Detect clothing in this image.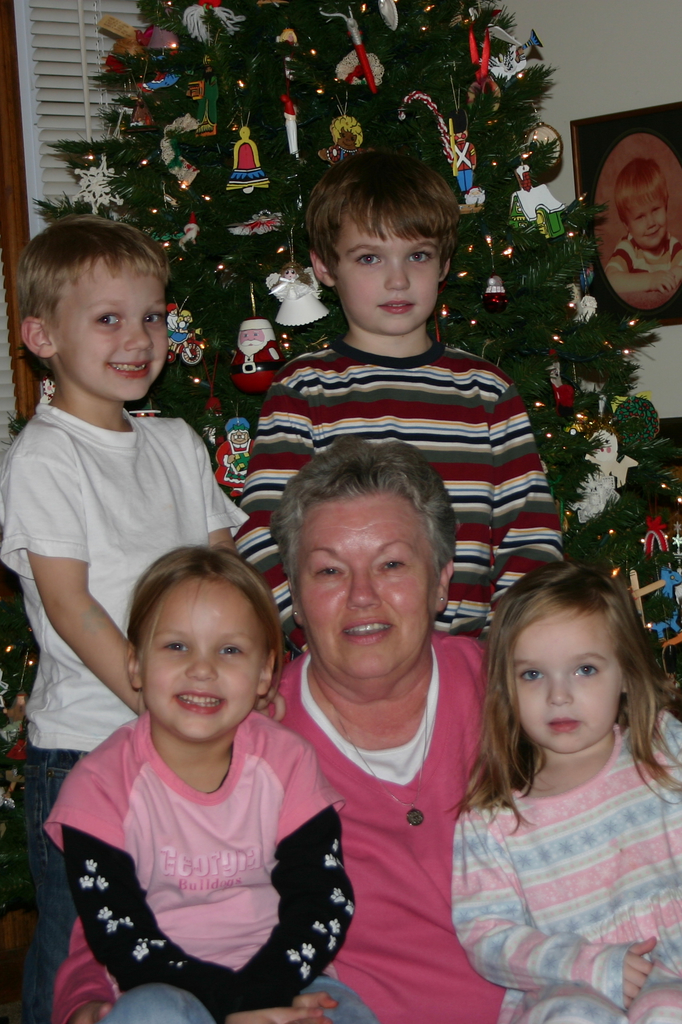
Detection: 42 666 346 1005.
